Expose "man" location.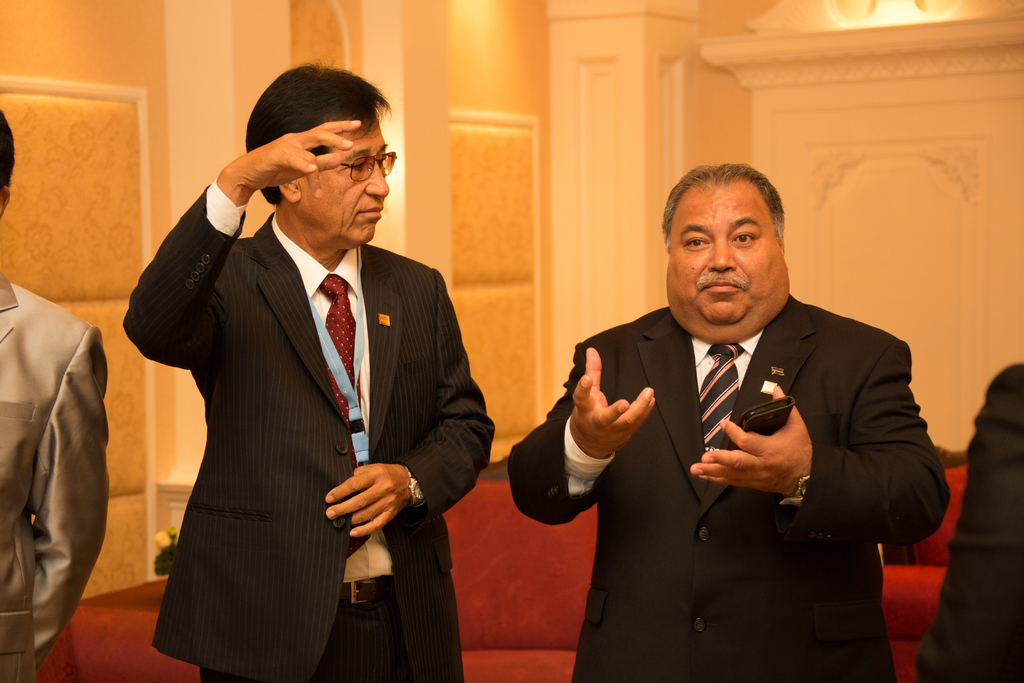
Exposed at 115, 60, 495, 682.
